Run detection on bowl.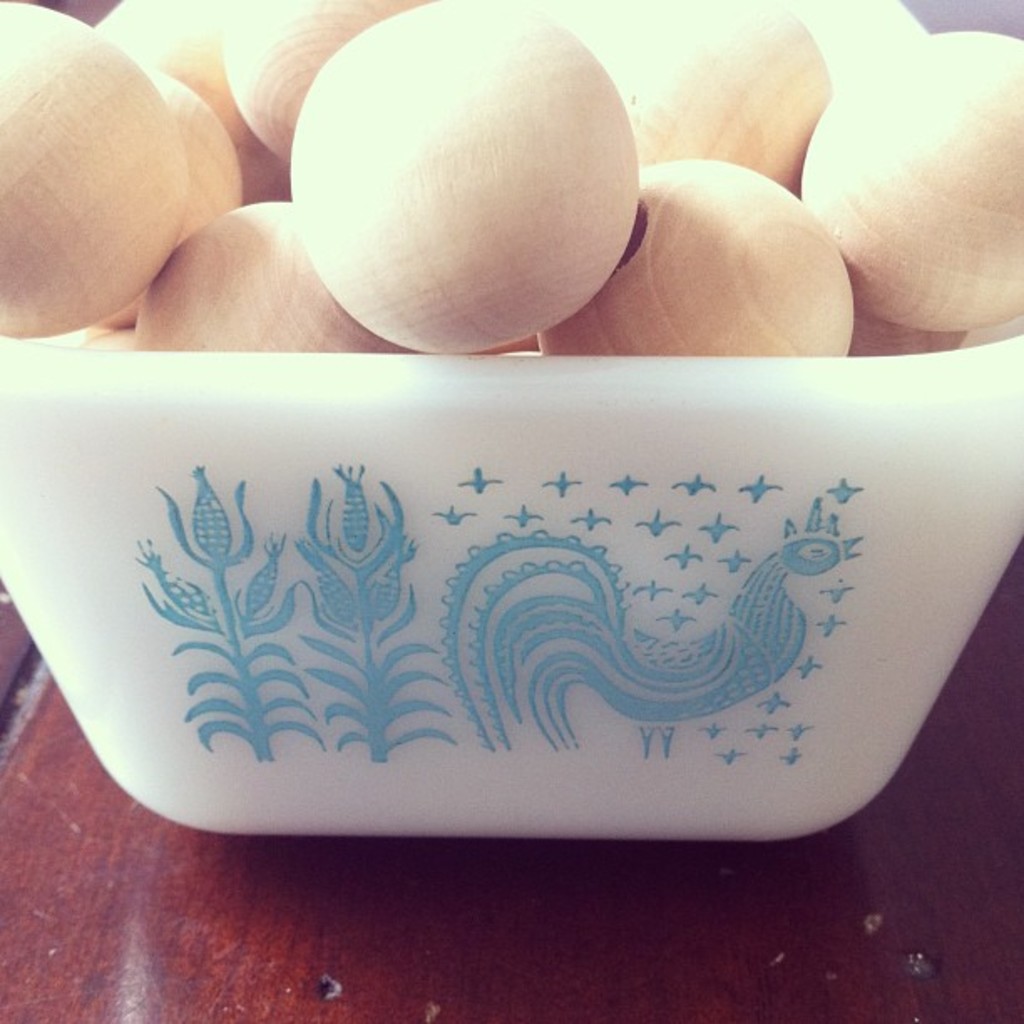
Result: bbox=[0, 301, 1023, 848].
